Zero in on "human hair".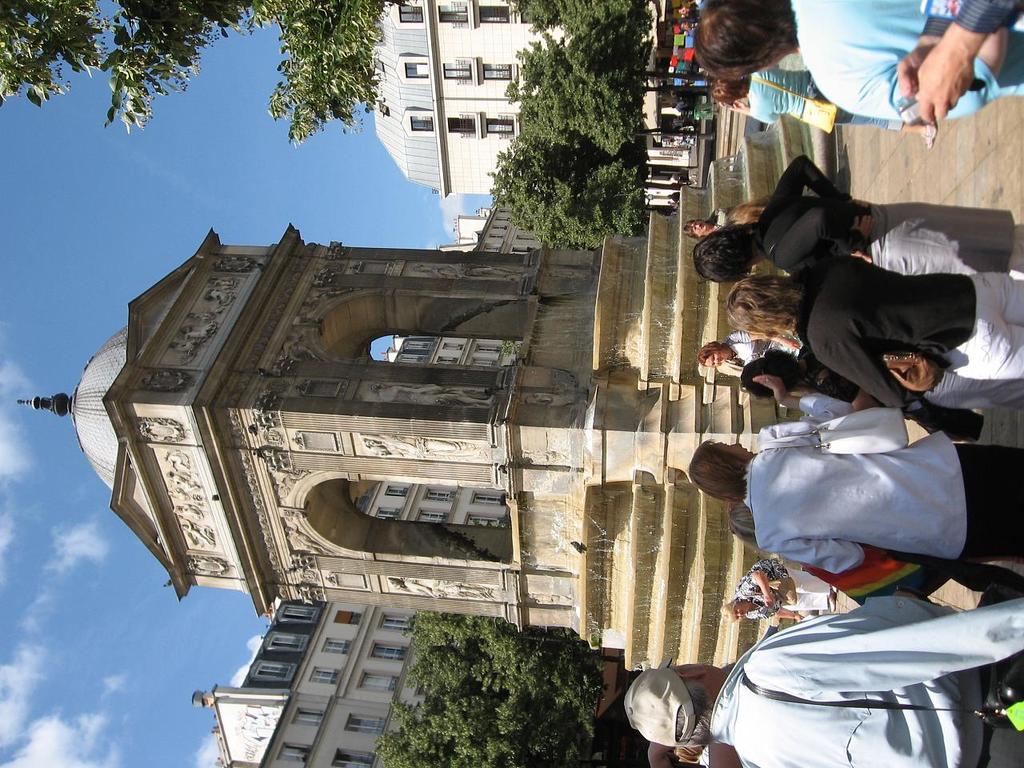
Zeroed in: {"x1": 702, "y1": 18, "x2": 812, "y2": 88}.
